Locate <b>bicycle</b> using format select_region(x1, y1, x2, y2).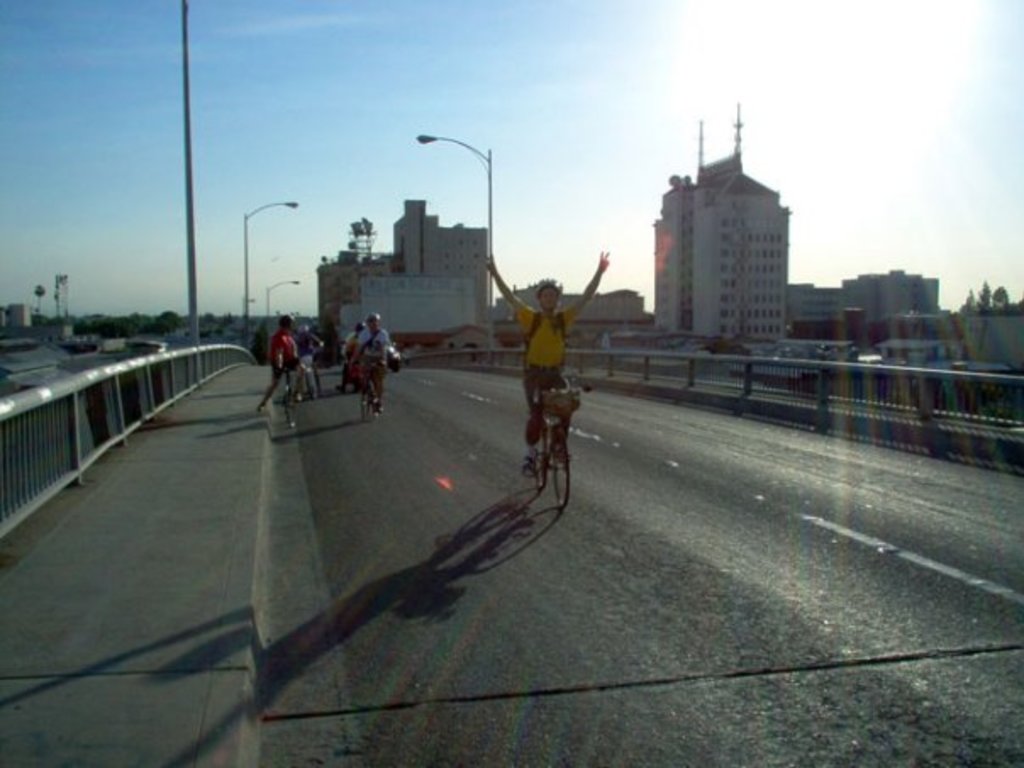
select_region(351, 354, 388, 422).
